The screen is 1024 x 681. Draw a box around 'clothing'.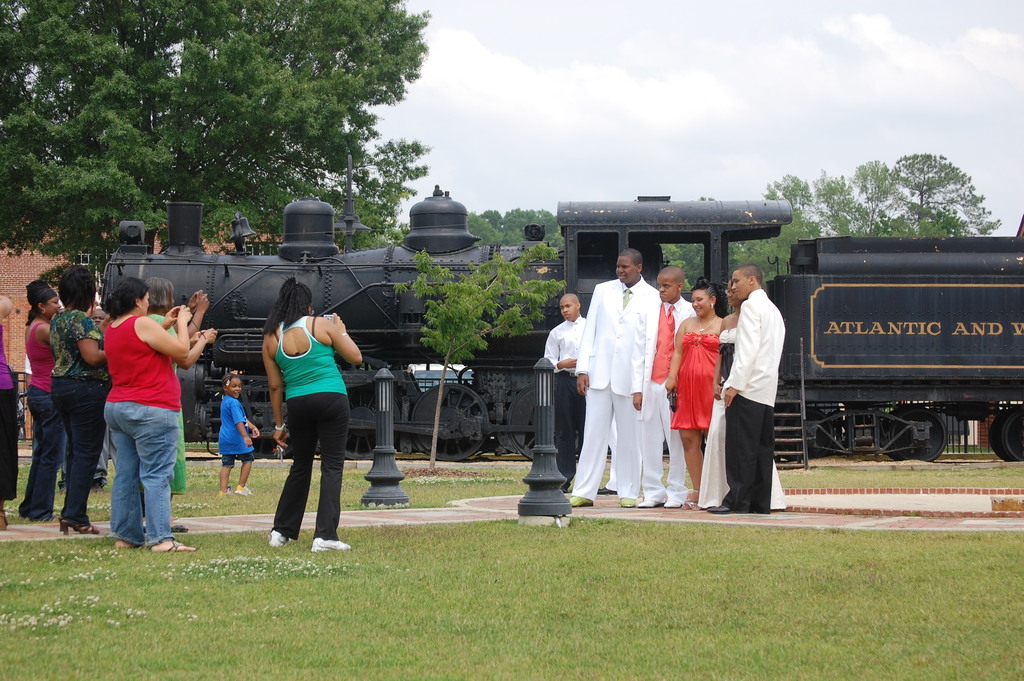
bbox(540, 314, 591, 477).
